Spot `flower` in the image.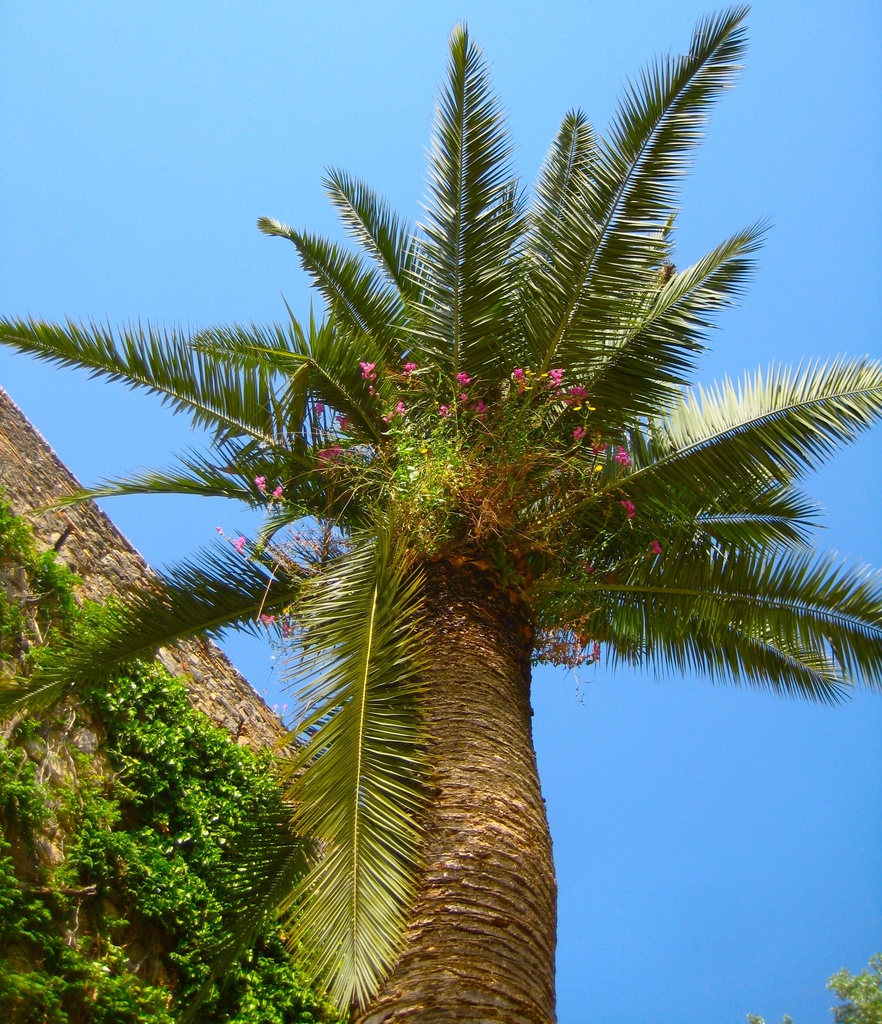
`flower` found at l=255, t=475, r=269, b=488.
